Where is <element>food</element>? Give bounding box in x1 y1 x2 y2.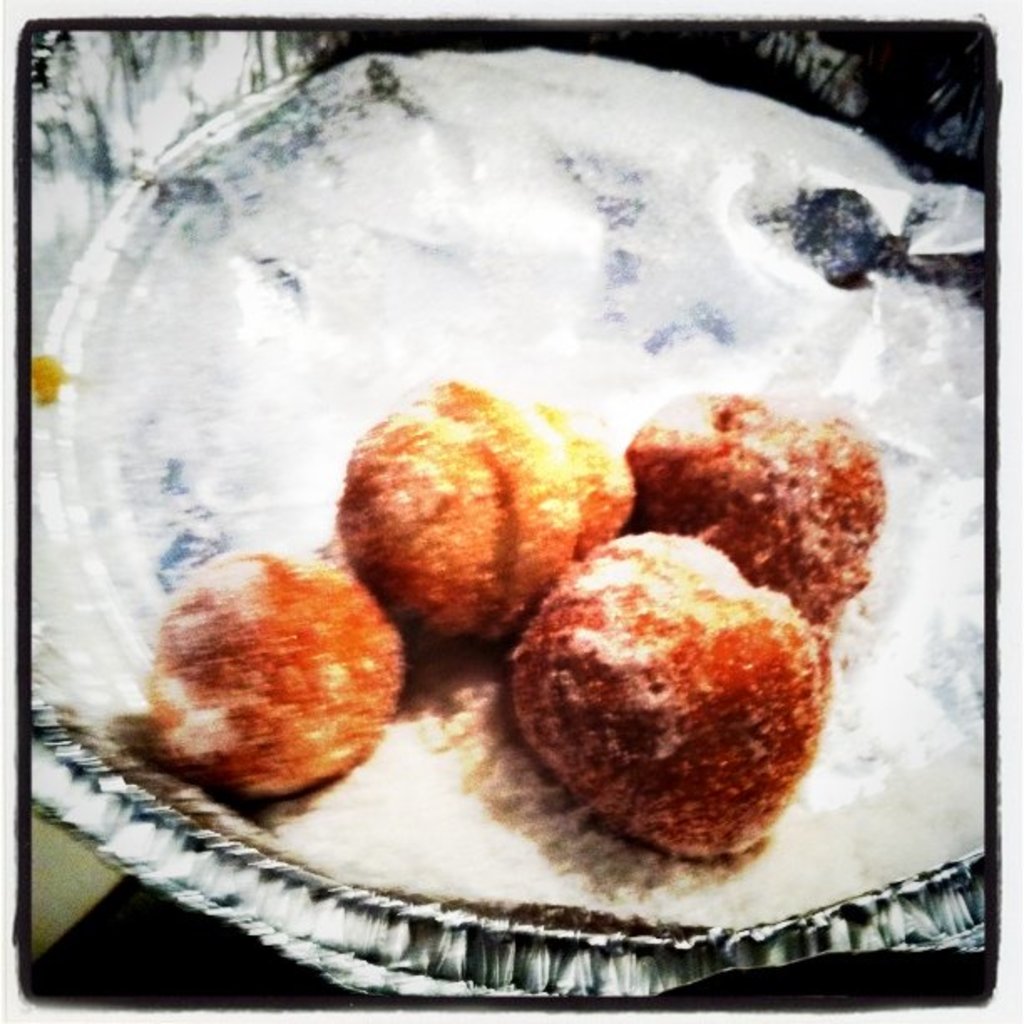
517 540 825 868.
